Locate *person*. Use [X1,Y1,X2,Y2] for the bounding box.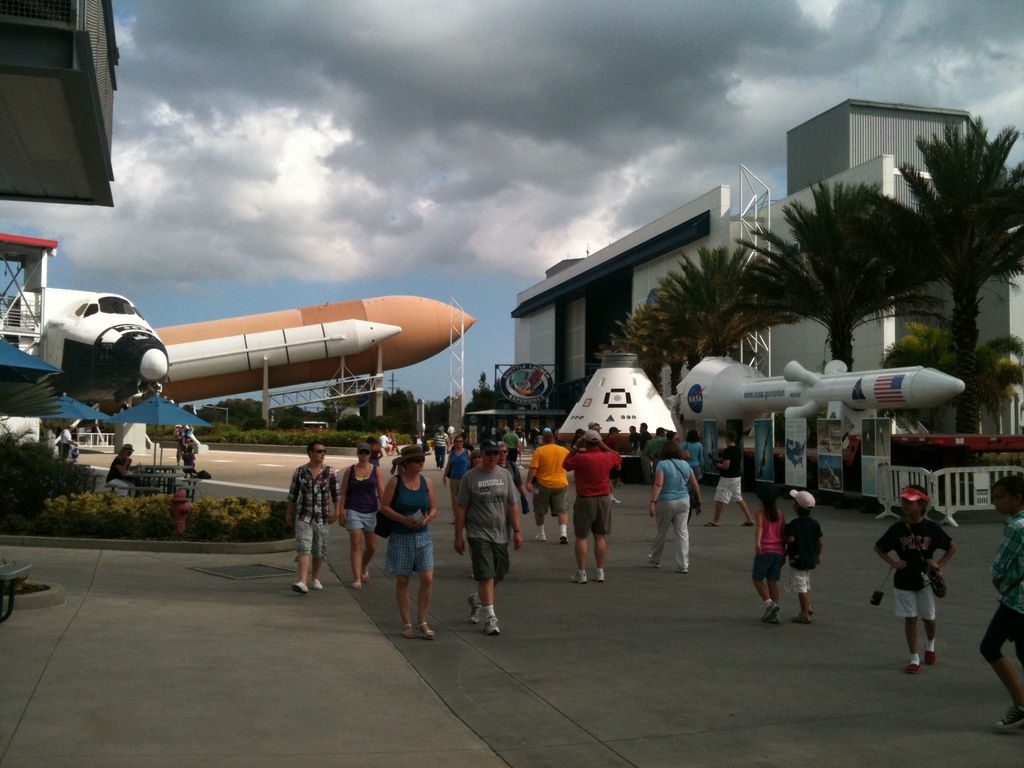
[184,447,196,475].
